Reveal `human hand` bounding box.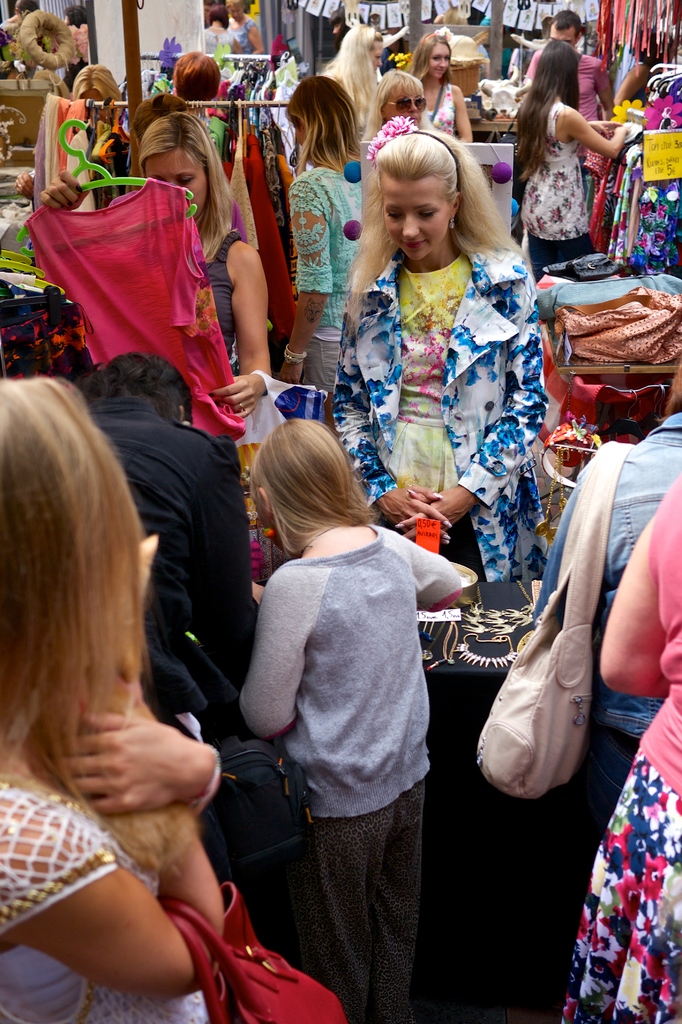
Revealed: [587,119,624,136].
